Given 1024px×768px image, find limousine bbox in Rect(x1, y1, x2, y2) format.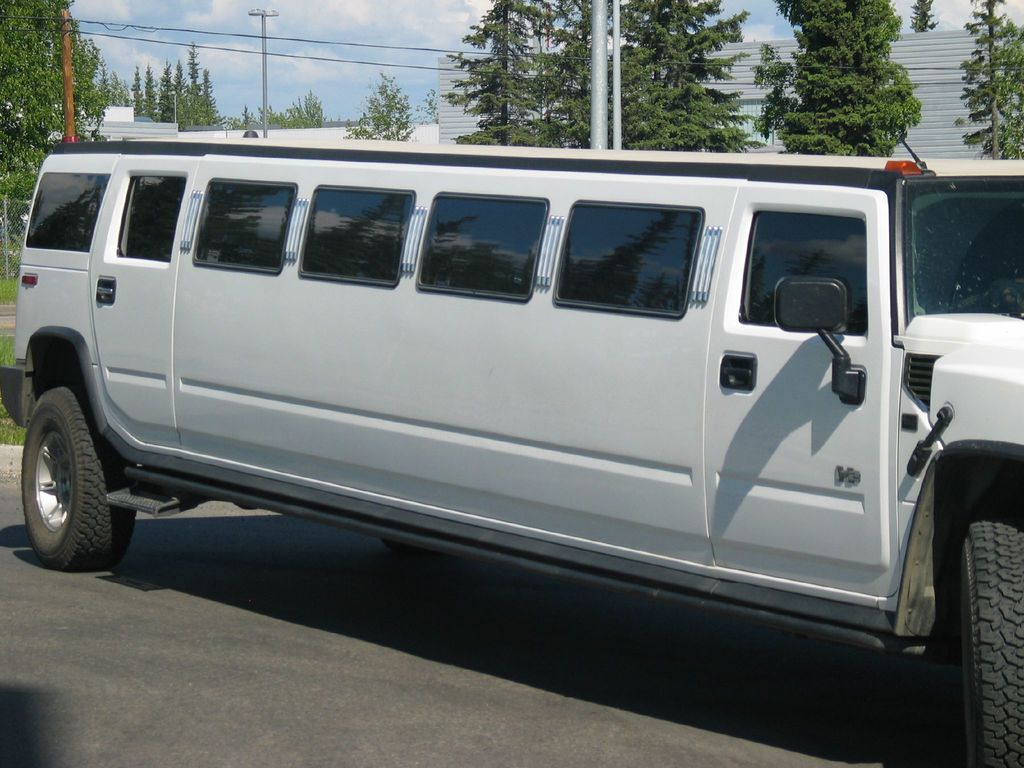
Rect(0, 134, 1023, 767).
